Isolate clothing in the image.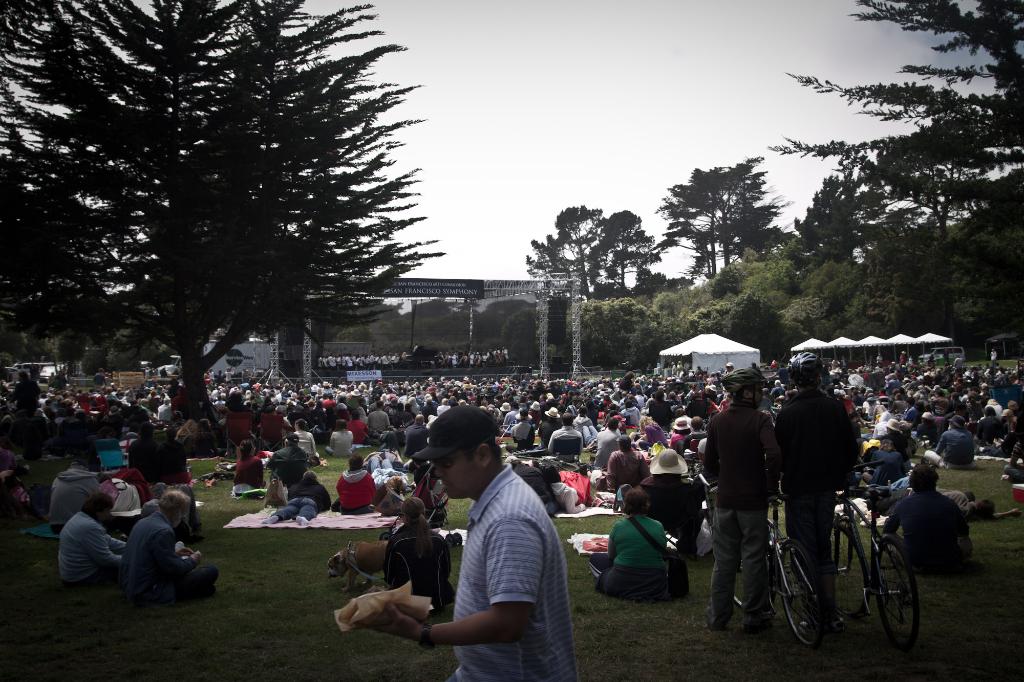
Isolated region: {"x1": 556, "y1": 427, "x2": 578, "y2": 459}.
